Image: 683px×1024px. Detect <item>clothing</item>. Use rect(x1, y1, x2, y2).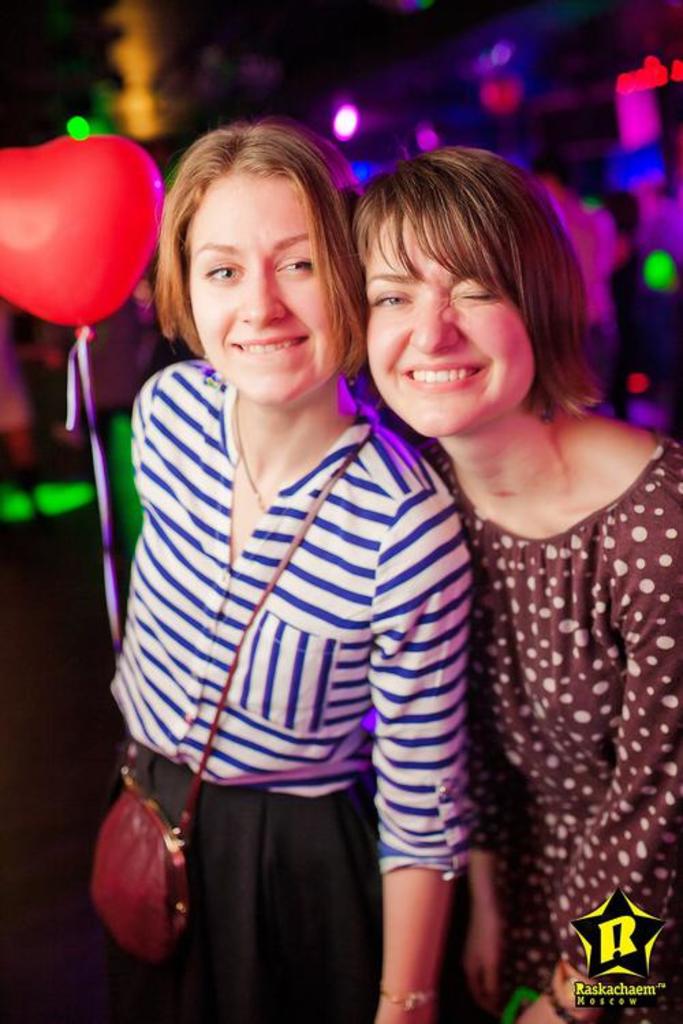
rect(105, 333, 484, 968).
